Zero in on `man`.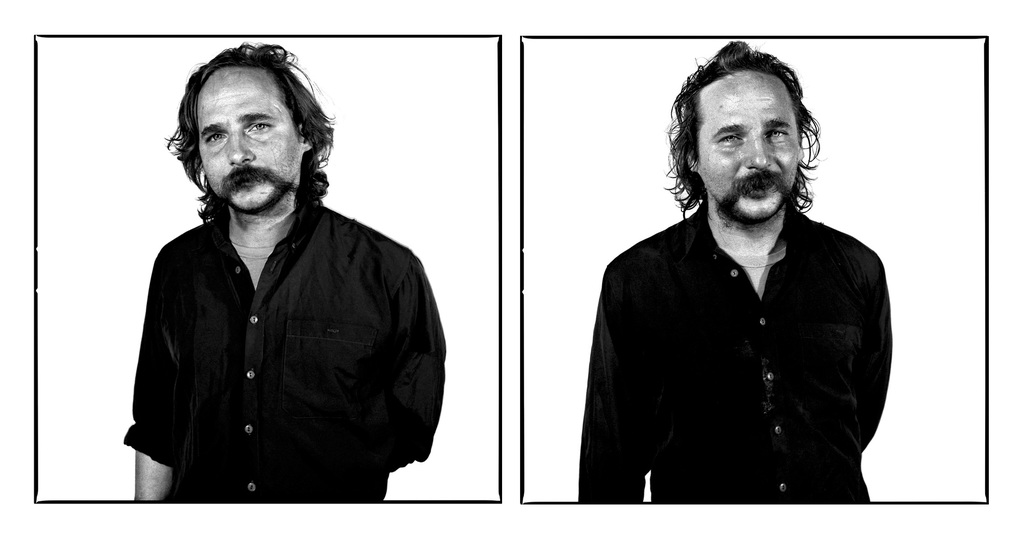
Zeroed in: box(579, 83, 913, 517).
